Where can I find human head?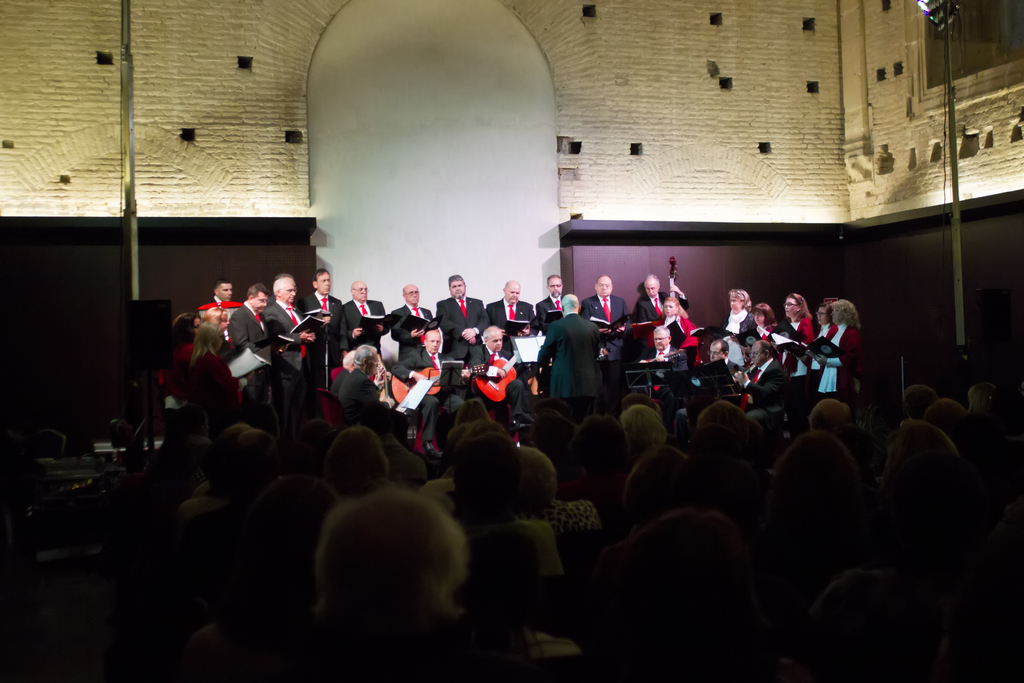
You can find it at 708:340:731:360.
